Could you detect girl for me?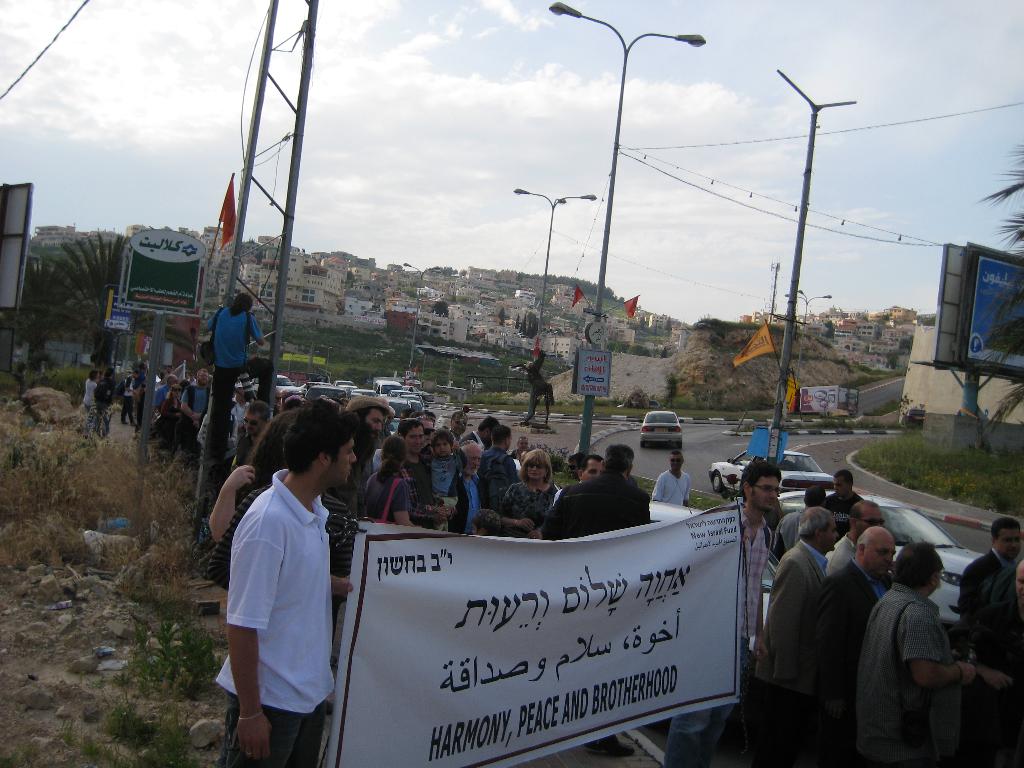
Detection result: (362,428,420,531).
